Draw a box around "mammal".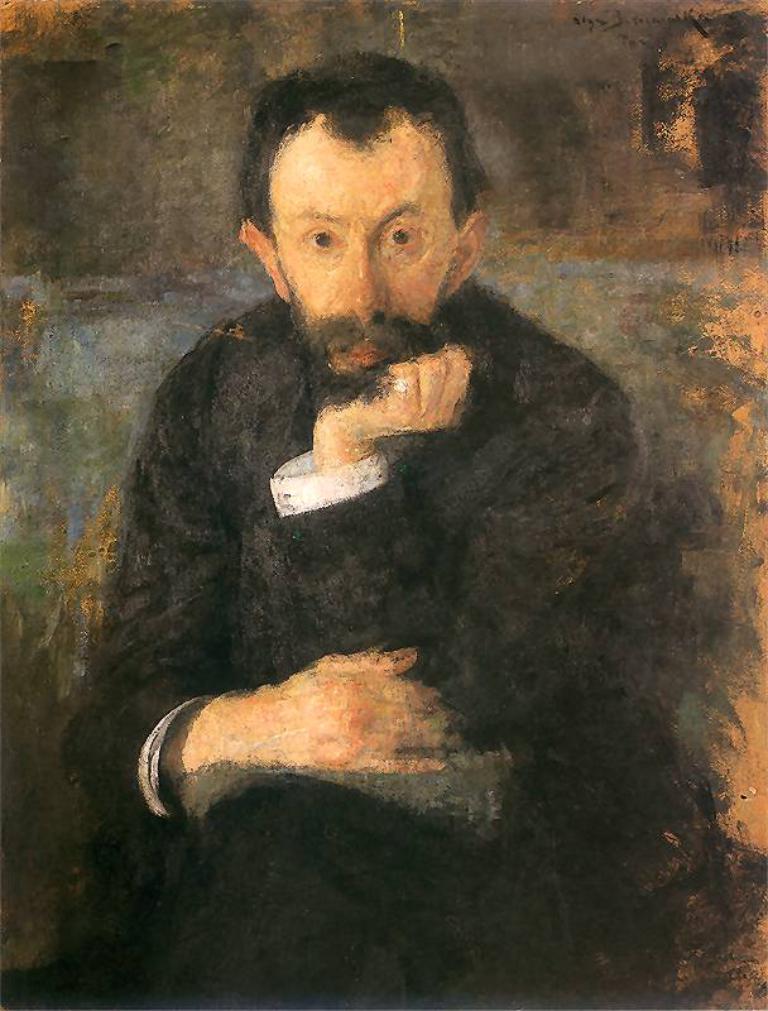
(51, 119, 675, 823).
